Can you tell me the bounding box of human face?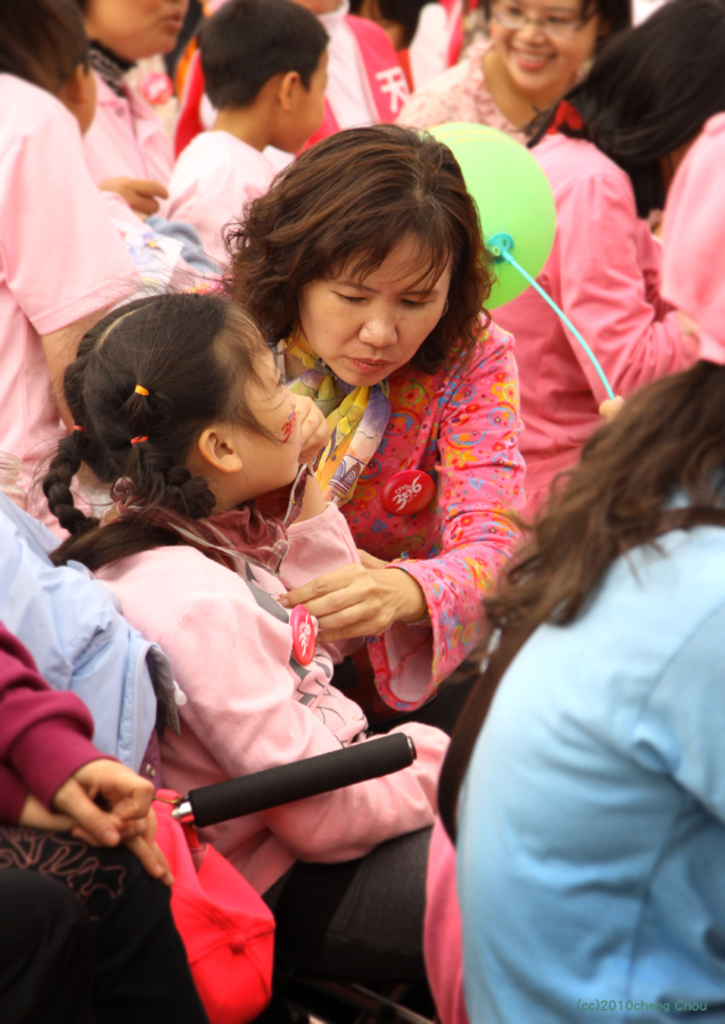
<region>299, 223, 450, 387</region>.
